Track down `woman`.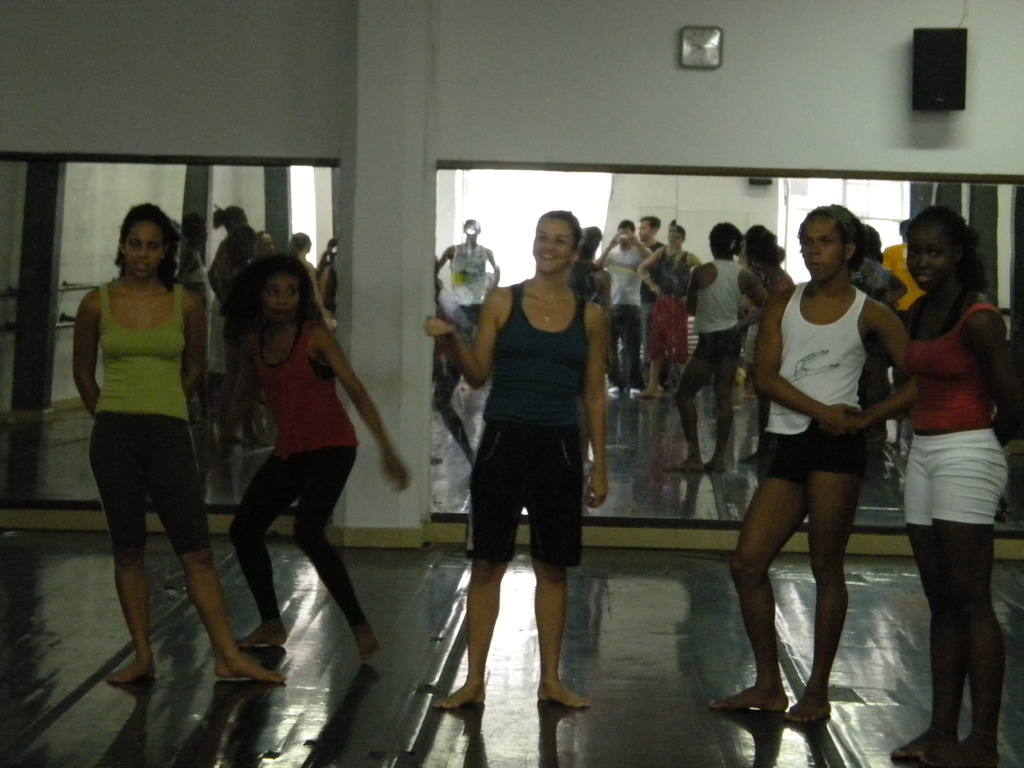
Tracked to bbox(227, 253, 408, 659).
